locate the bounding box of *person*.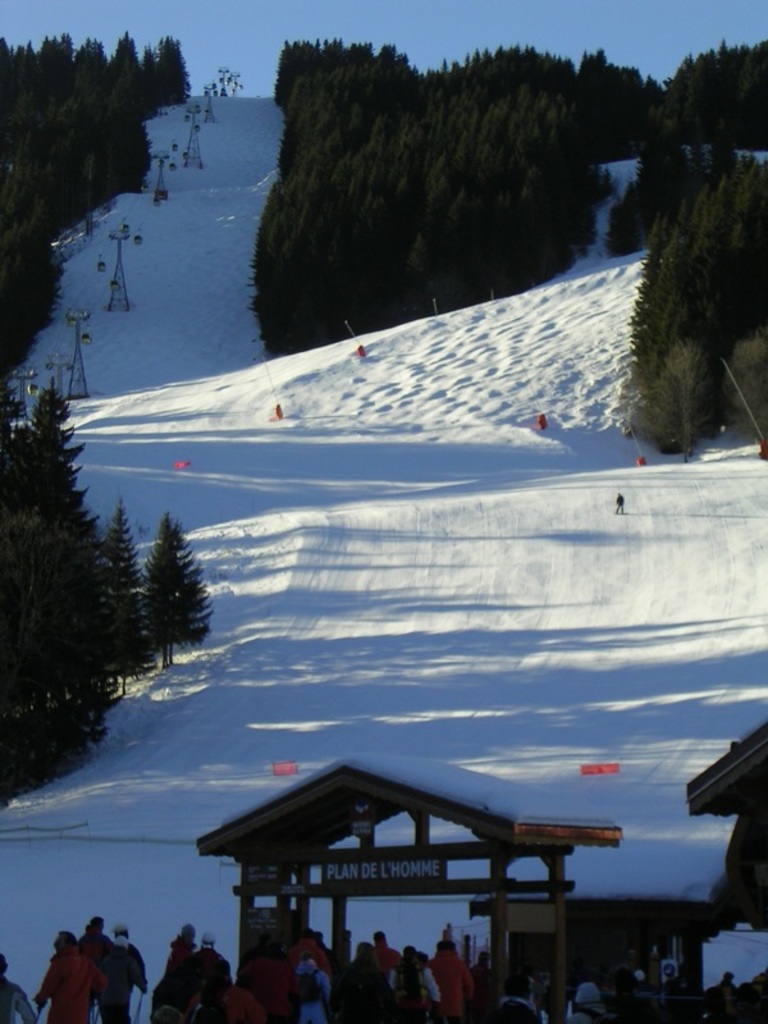
Bounding box: [x1=28, y1=928, x2=100, y2=1023].
